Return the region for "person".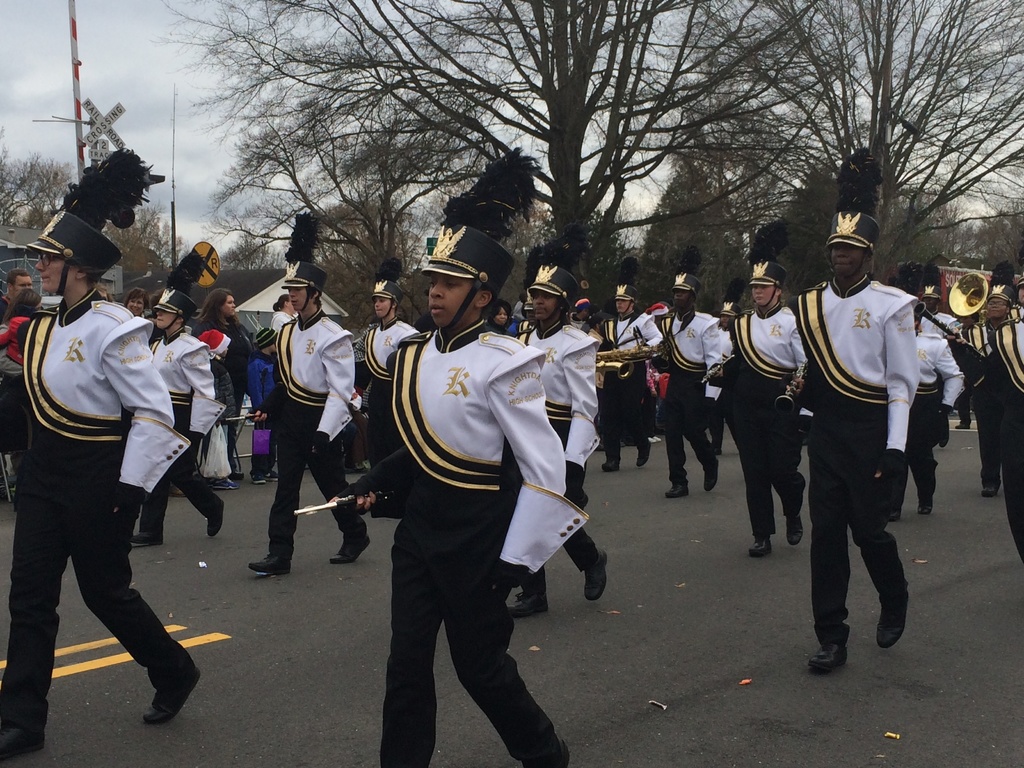
[left=20, top=212, right=203, bottom=730].
